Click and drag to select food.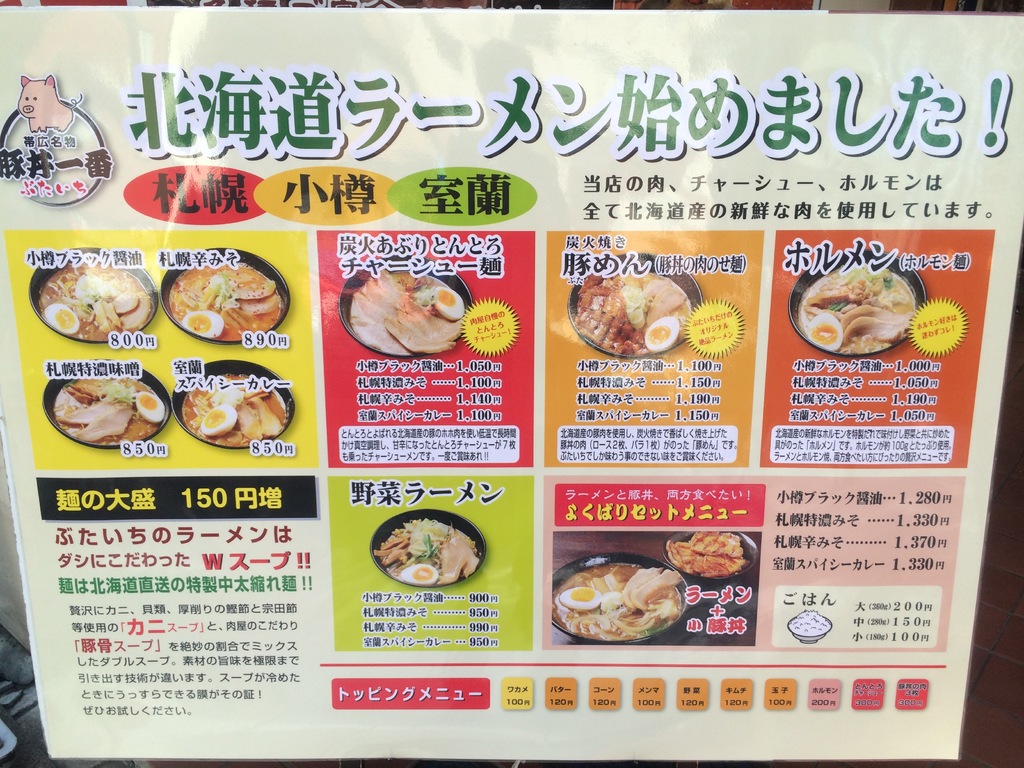
Selection: [351, 271, 464, 361].
